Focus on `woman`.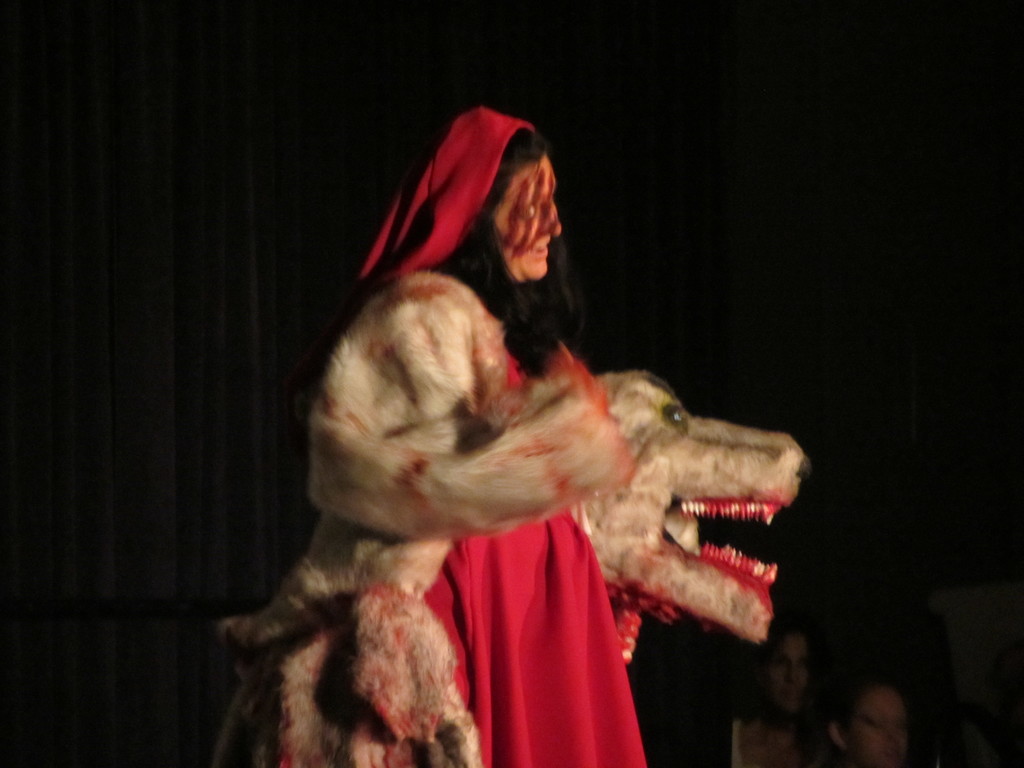
Focused at [210,114,776,748].
